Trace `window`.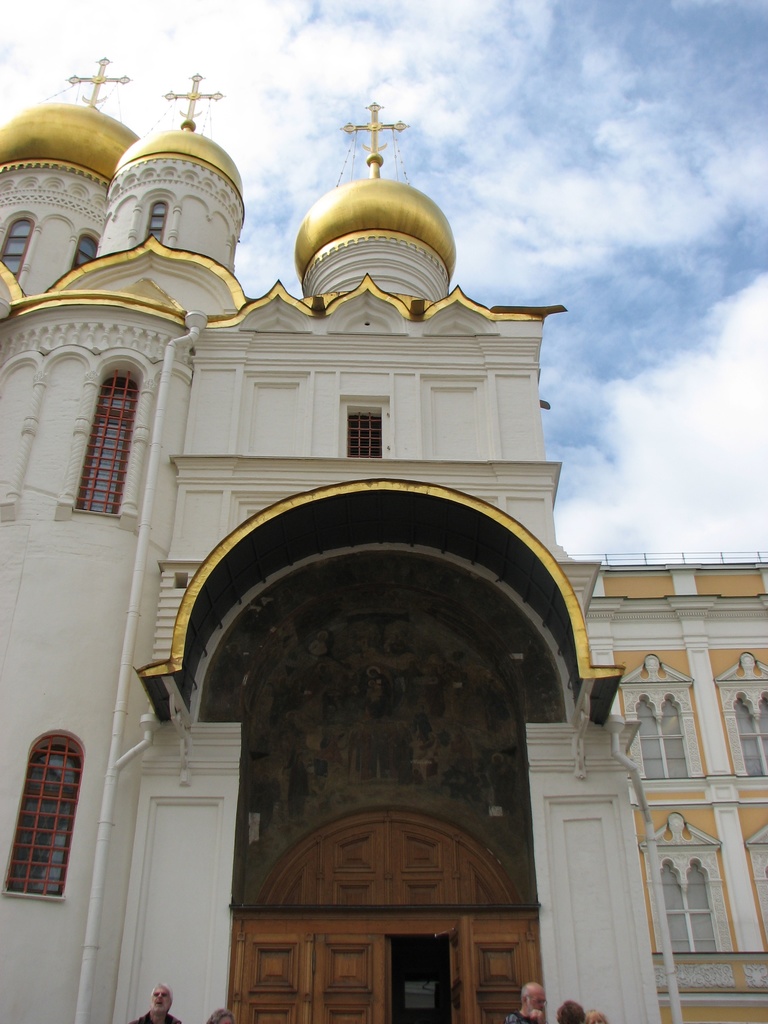
Traced to detection(140, 195, 161, 243).
